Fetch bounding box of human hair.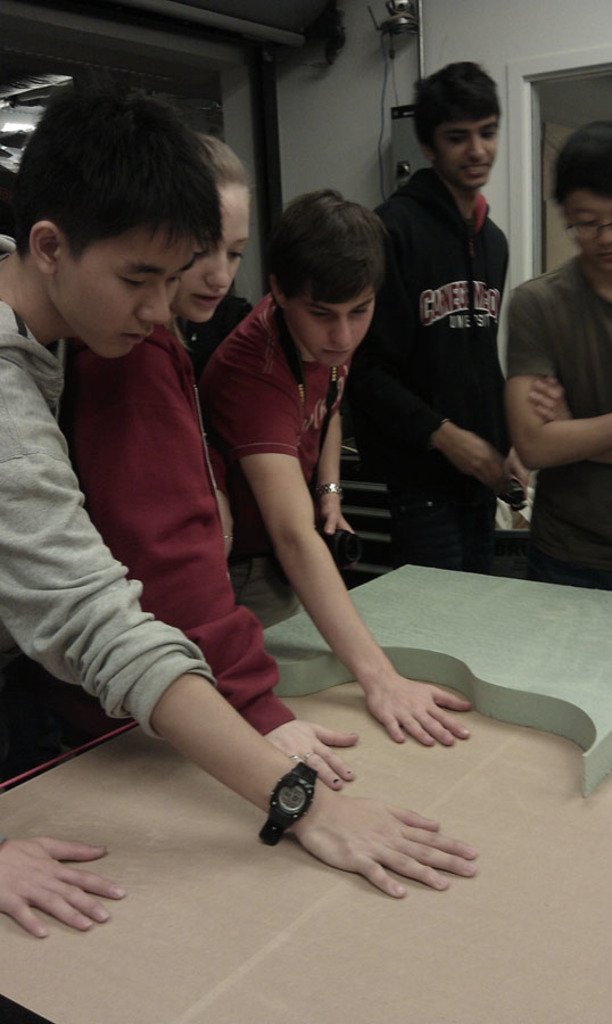
Bbox: BBox(546, 112, 611, 212).
